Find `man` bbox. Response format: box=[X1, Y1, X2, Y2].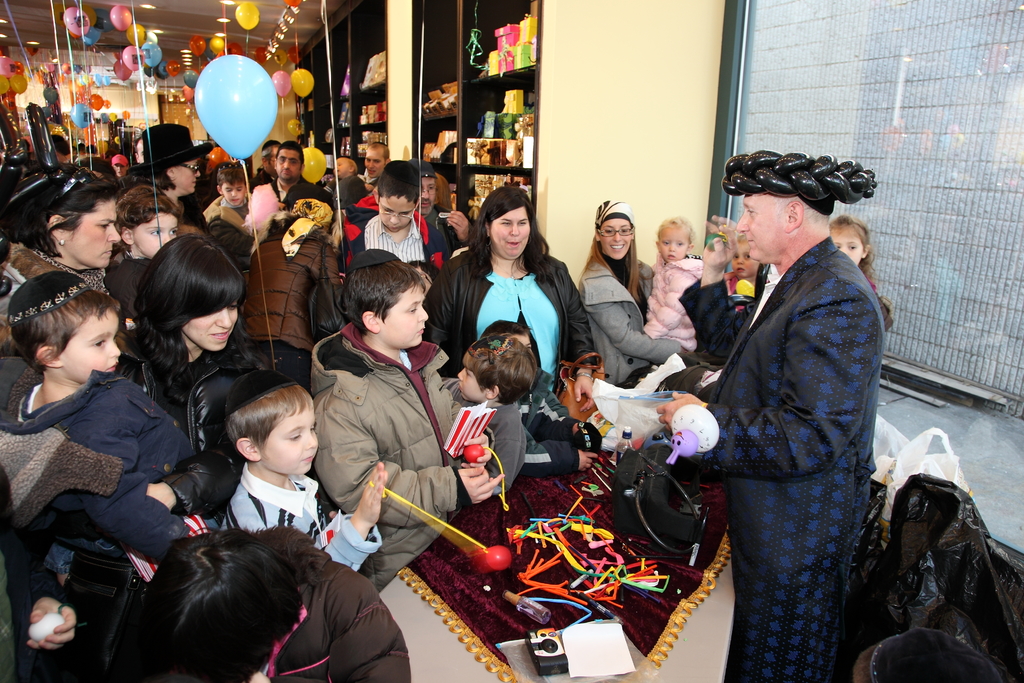
box=[405, 157, 472, 253].
